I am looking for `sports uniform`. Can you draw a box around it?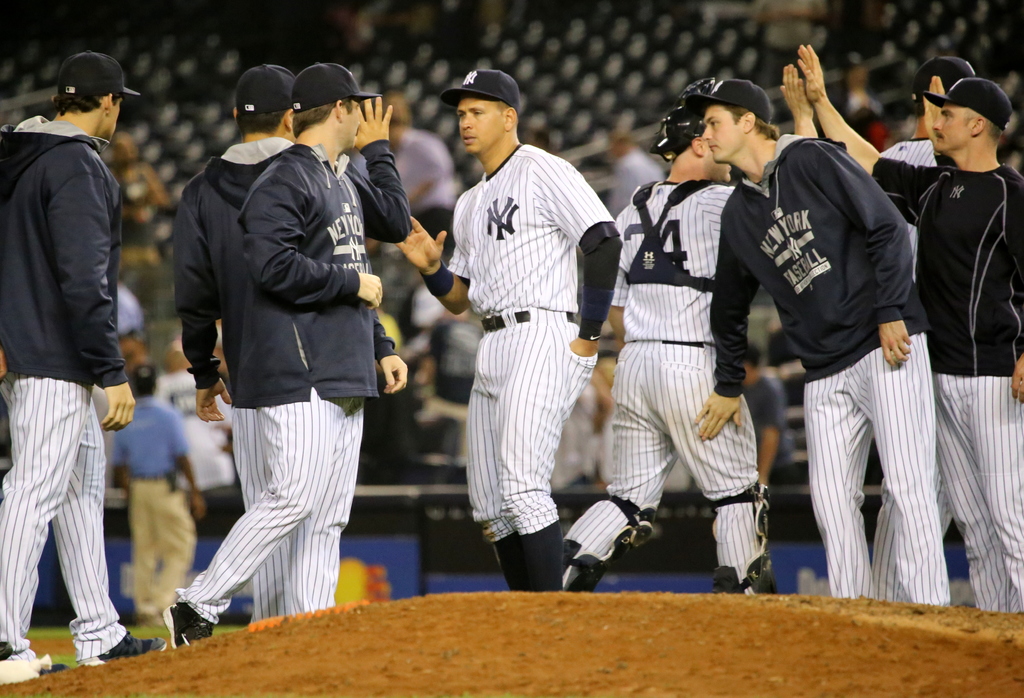
Sure, the bounding box is bbox=[0, 49, 166, 669].
